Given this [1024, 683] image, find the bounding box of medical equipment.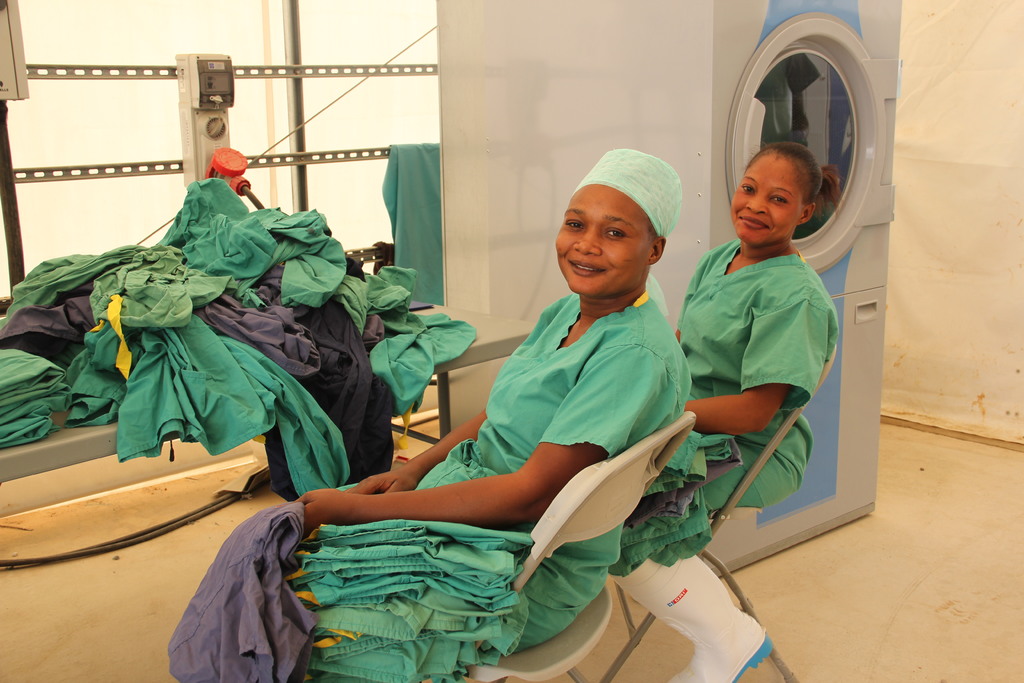
detection(435, 0, 904, 572).
